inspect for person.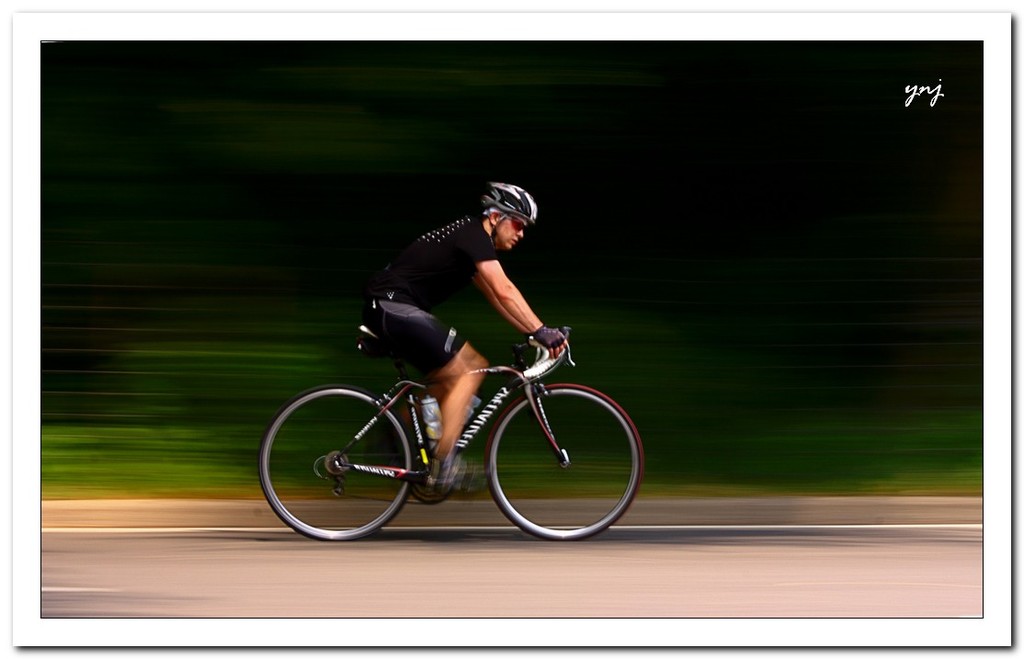
Inspection: 357, 177, 566, 488.
